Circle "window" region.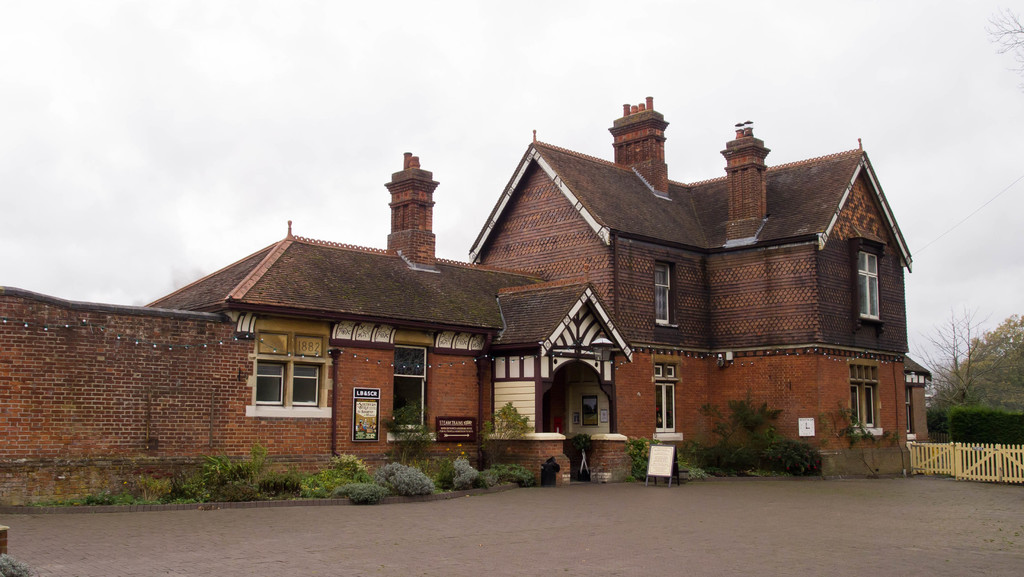
Region: box=[652, 262, 674, 329].
